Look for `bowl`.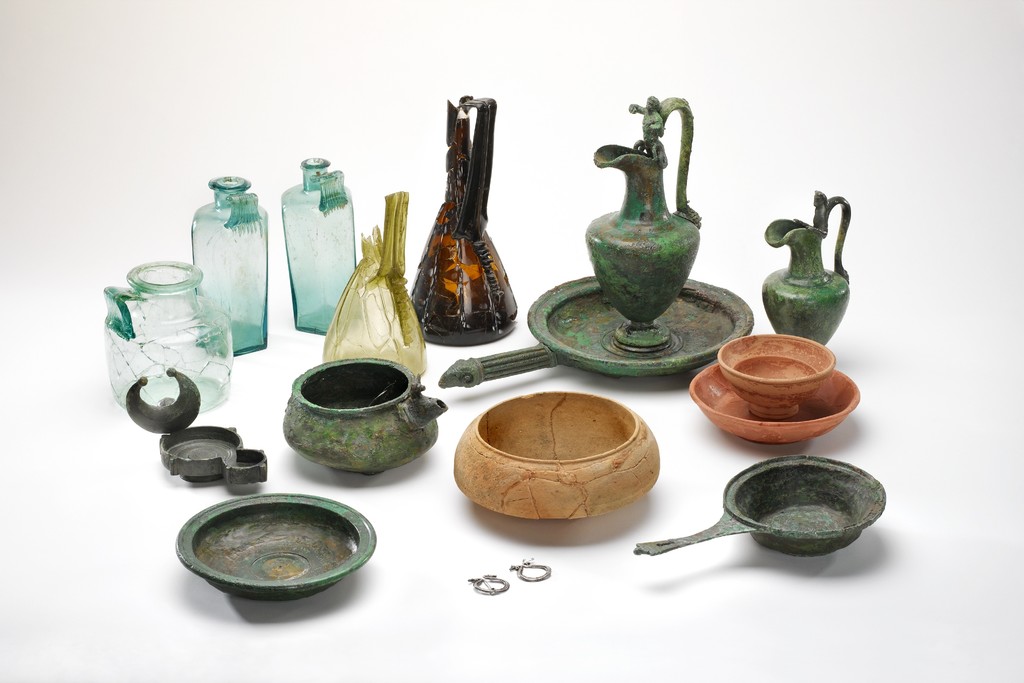
Found: Rect(462, 390, 660, 523).
